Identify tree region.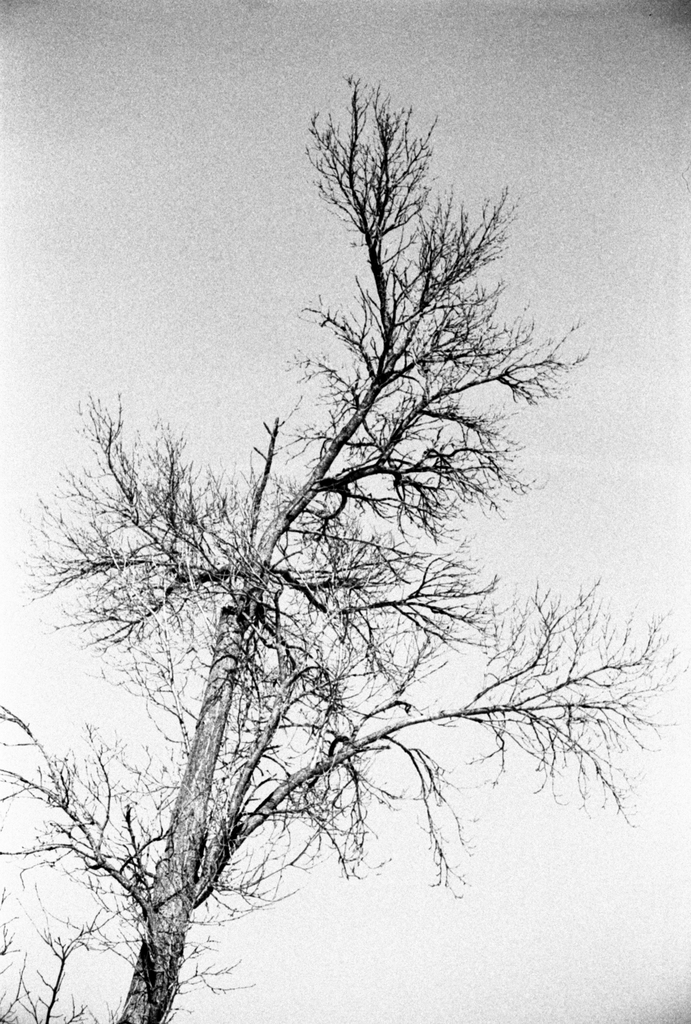
Region: Rect(52, 89, 630, 986).
